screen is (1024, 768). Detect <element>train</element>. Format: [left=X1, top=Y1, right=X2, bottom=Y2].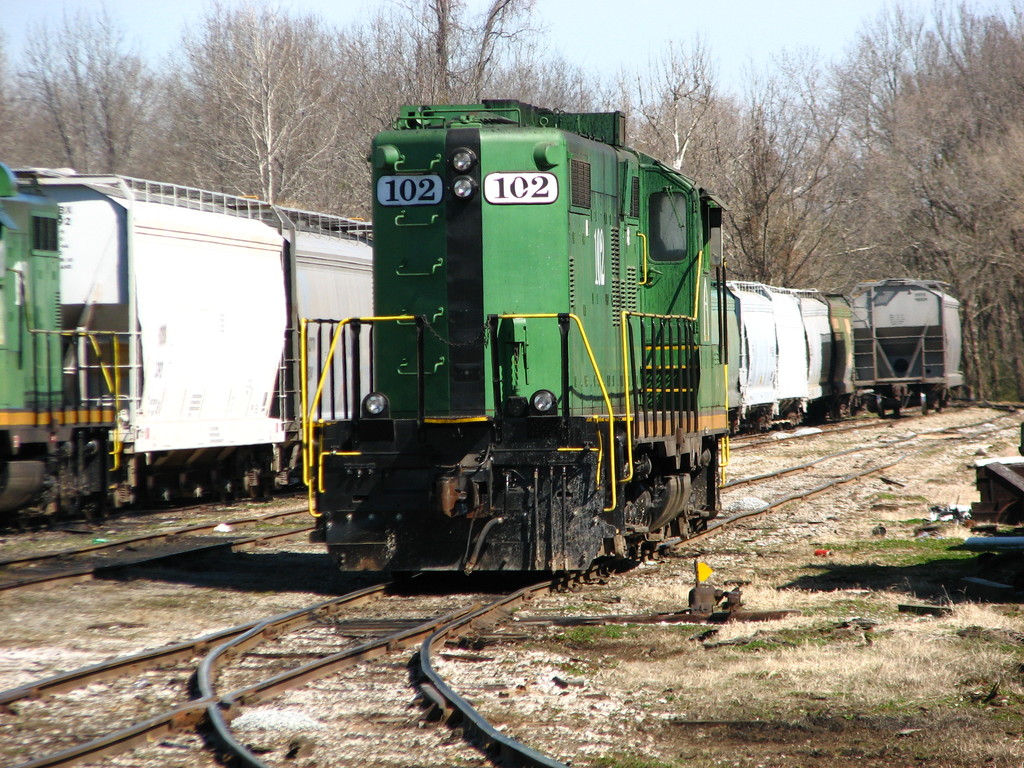
[left=0, top=162, right=858, bottom=523].
